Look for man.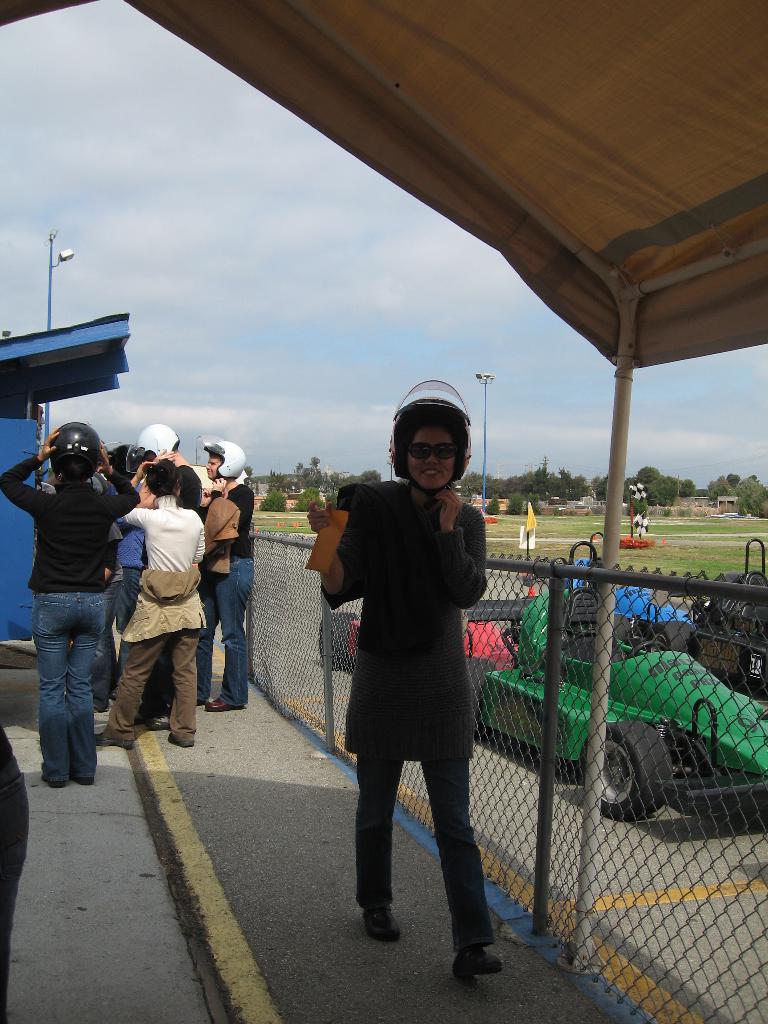
Found: bbox(309, 394, 522, 965).
